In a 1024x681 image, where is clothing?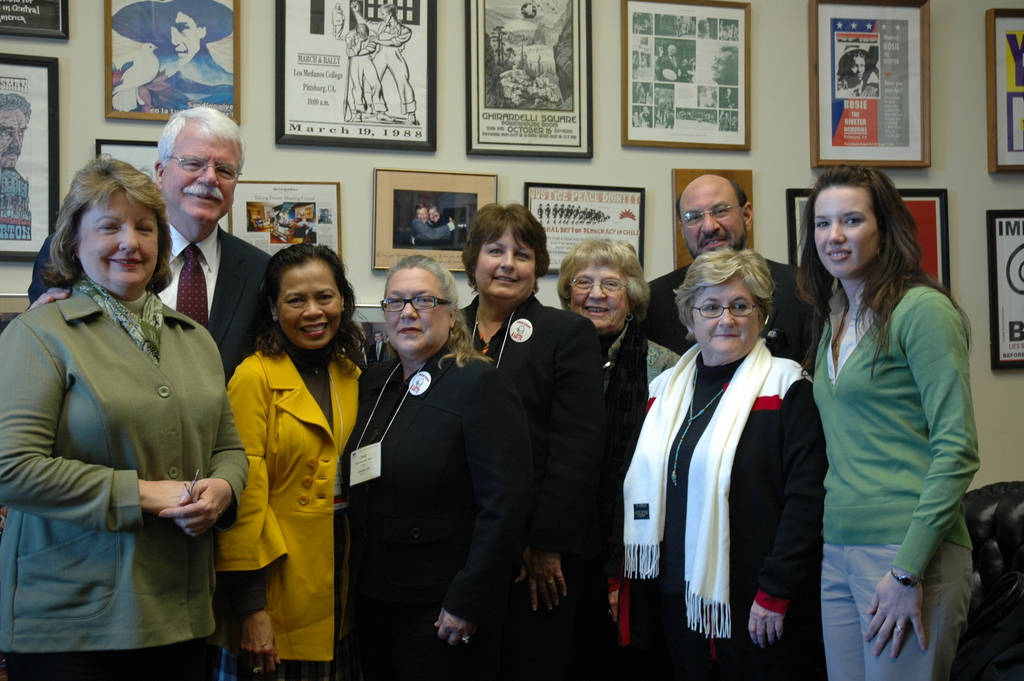
bbox=(628, 255, 844, 395).
